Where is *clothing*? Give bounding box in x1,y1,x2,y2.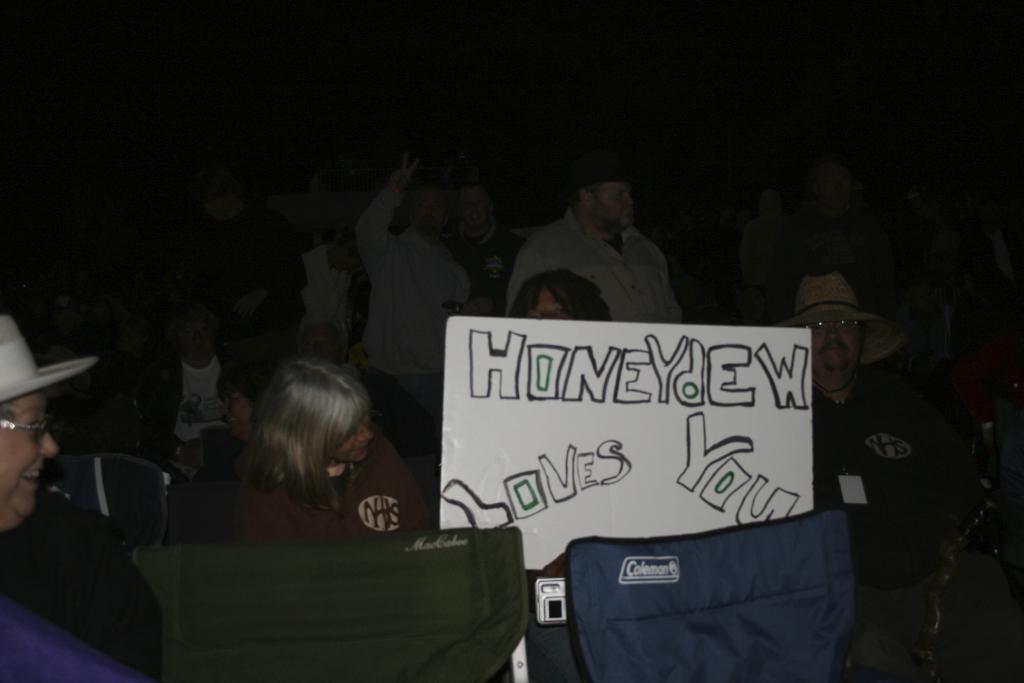
496,206,694,327.
